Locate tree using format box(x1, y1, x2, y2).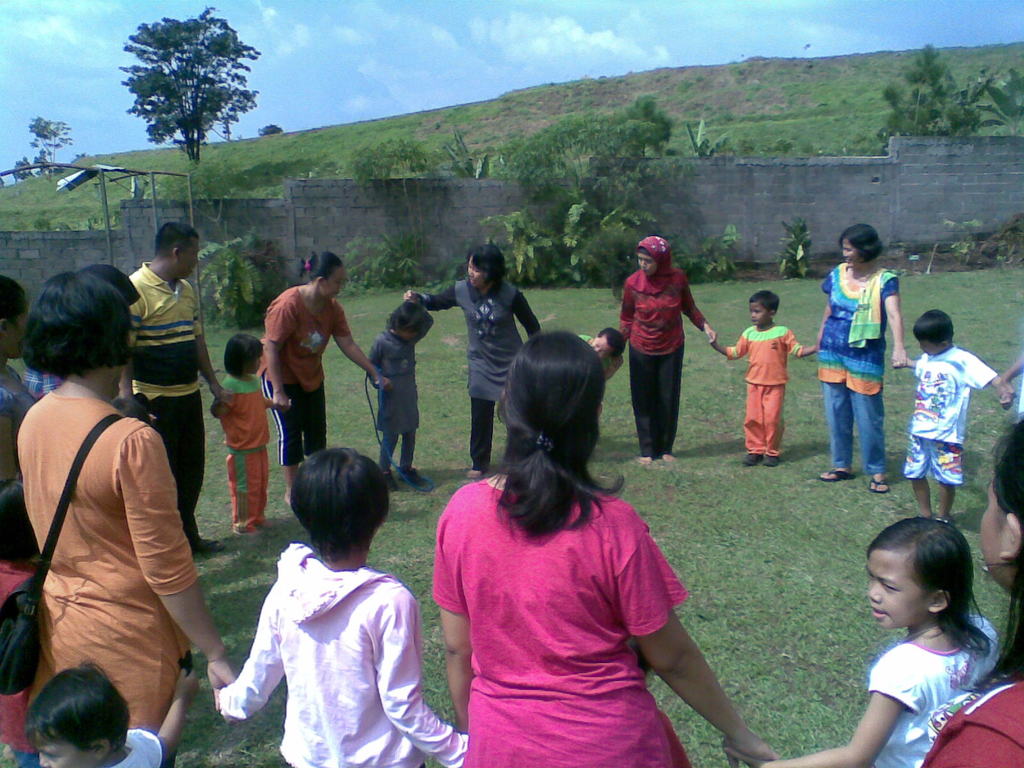
box(28, 106, 75, 182).
